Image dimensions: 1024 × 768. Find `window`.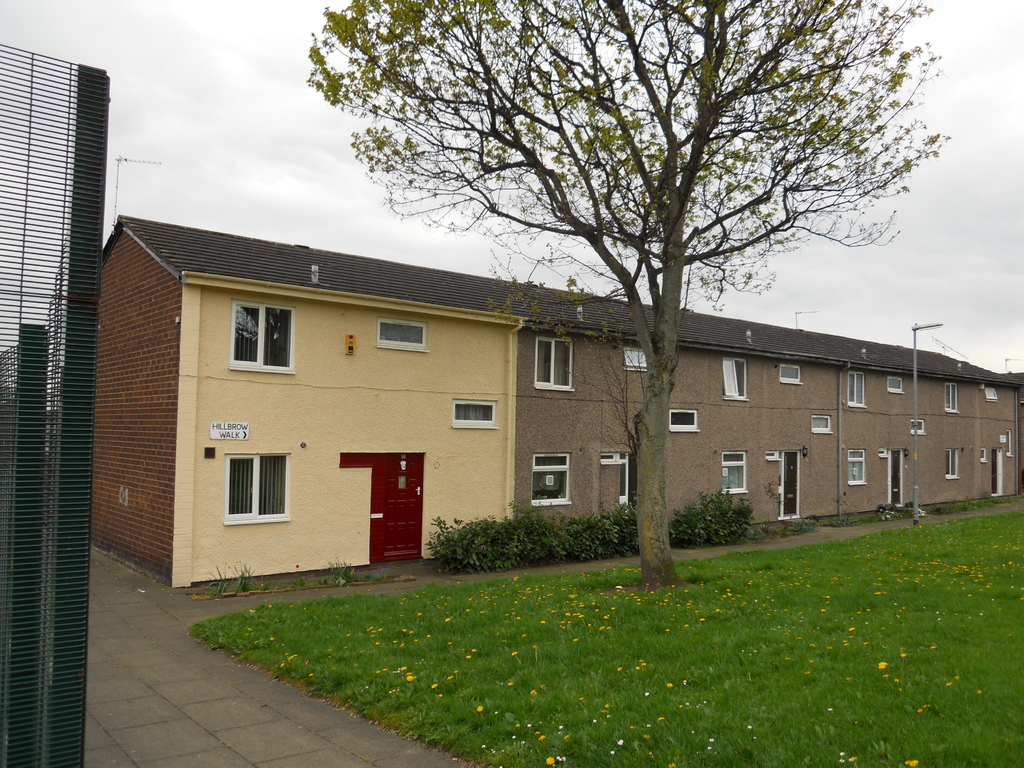
909, 417, 927, 439.
